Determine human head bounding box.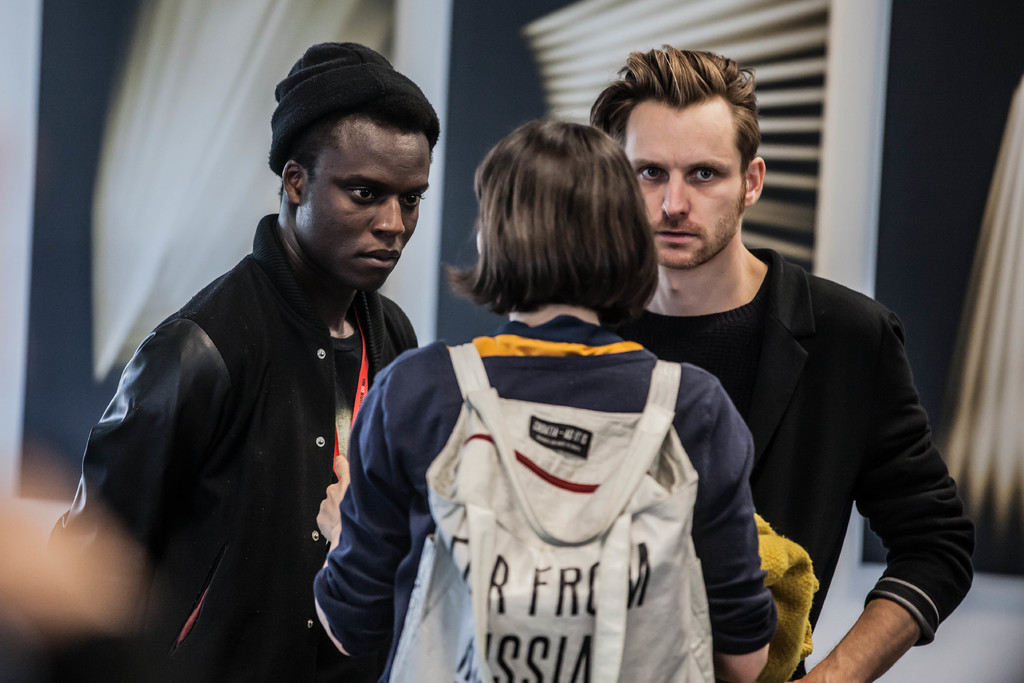
Determined: <box>611,38,771,256</box>.
